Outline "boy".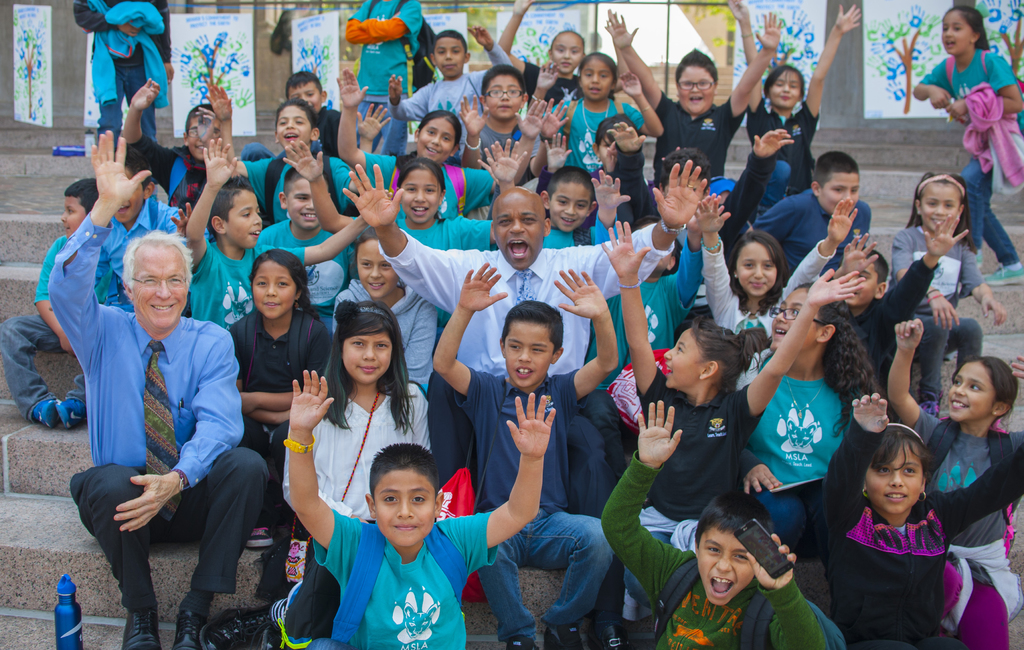
Outline: [left=605, top=14, right=783, bottom=181].
